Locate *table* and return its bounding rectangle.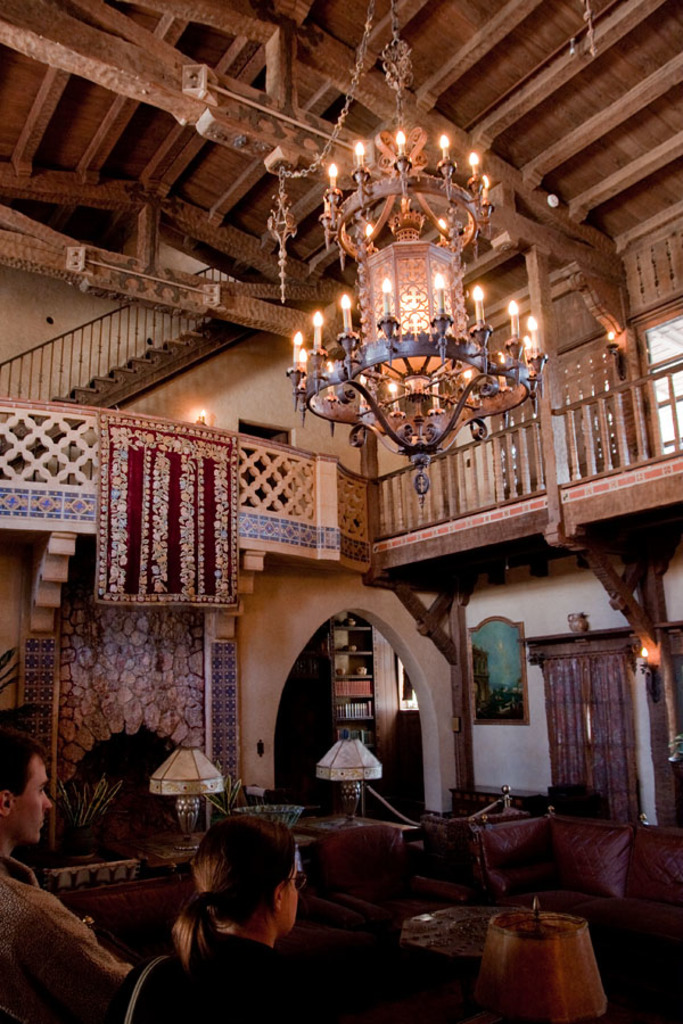
323:783:569:925.
